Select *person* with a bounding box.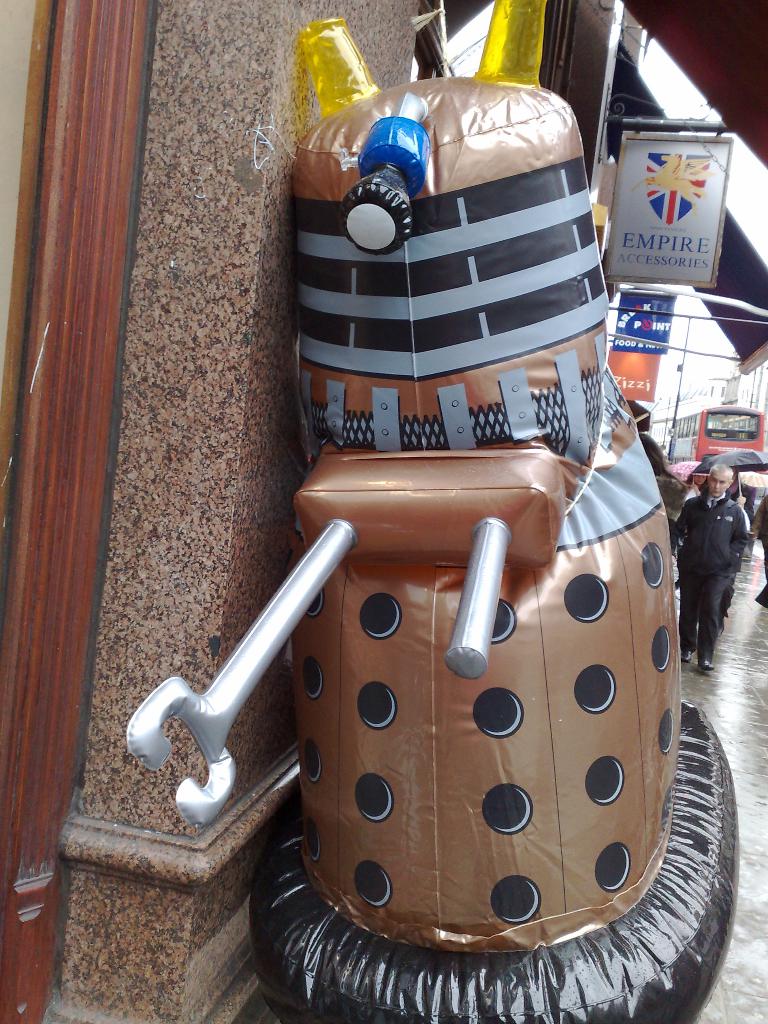
x1=657, y1=453, x2=760, y2=676.
